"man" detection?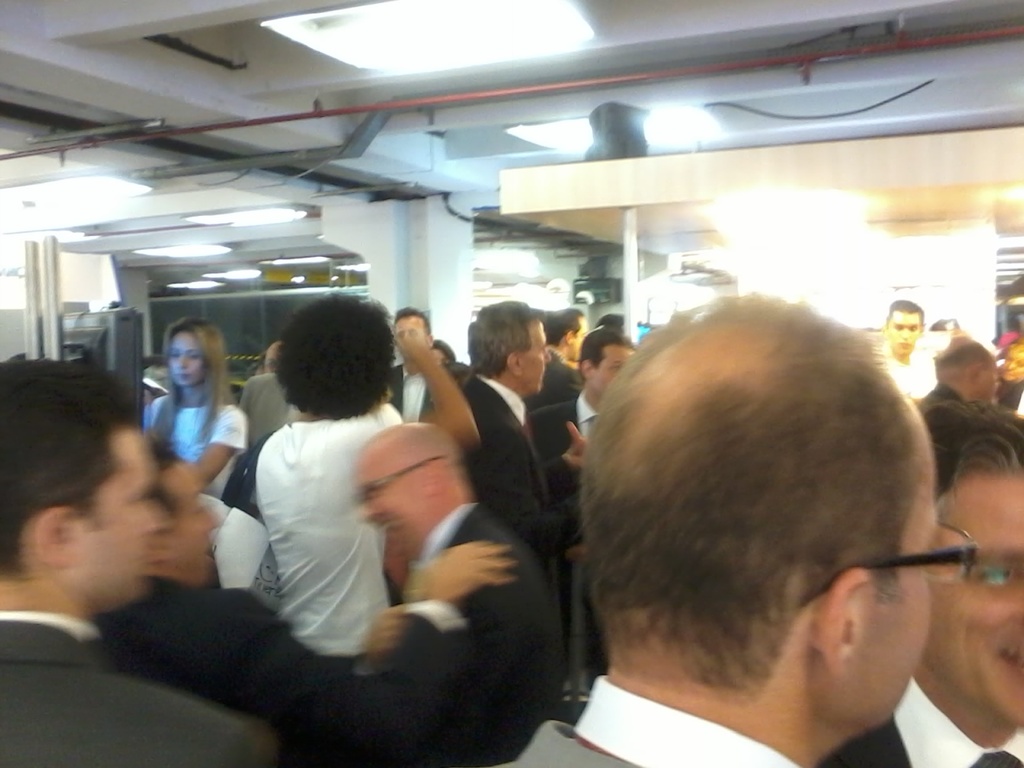
430 291 589 677
